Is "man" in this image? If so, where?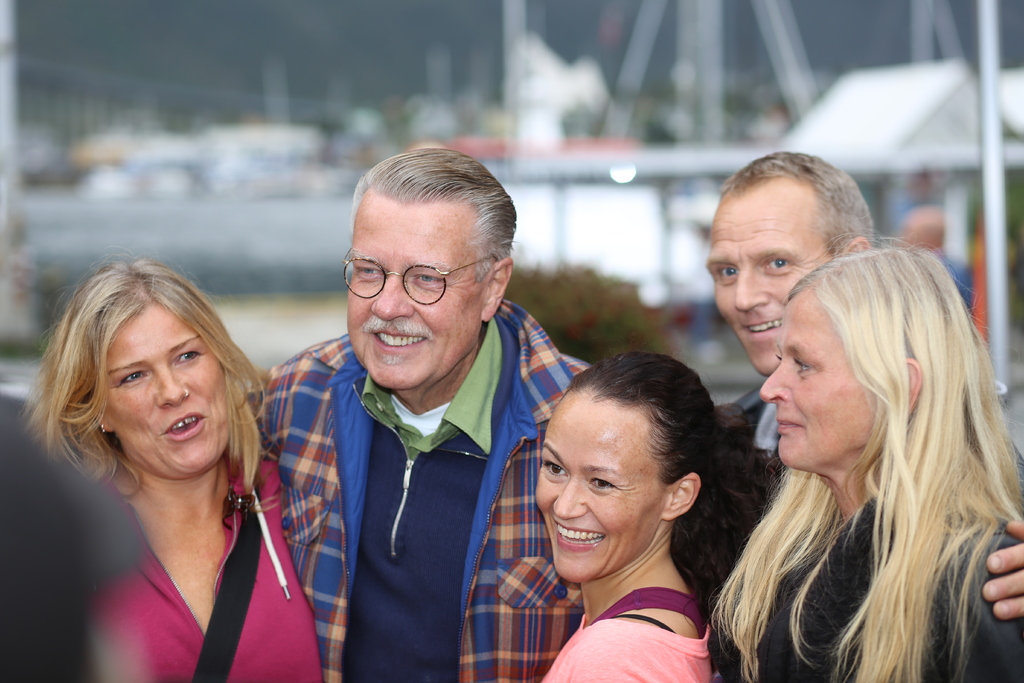
Yes, at {"left": 667, "top": 153, "right": 1023, "bottom": 682}.
